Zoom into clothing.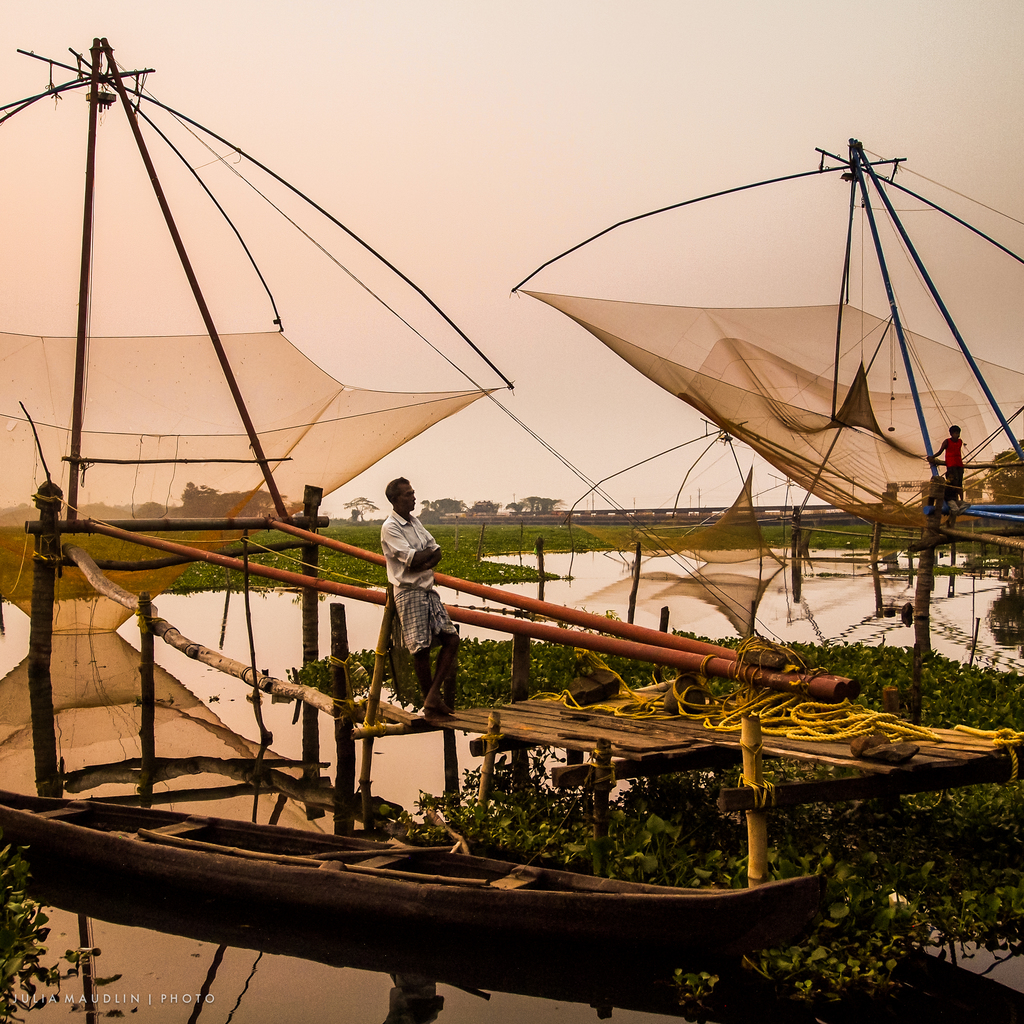
Zoom target: 362,483,455,678.
